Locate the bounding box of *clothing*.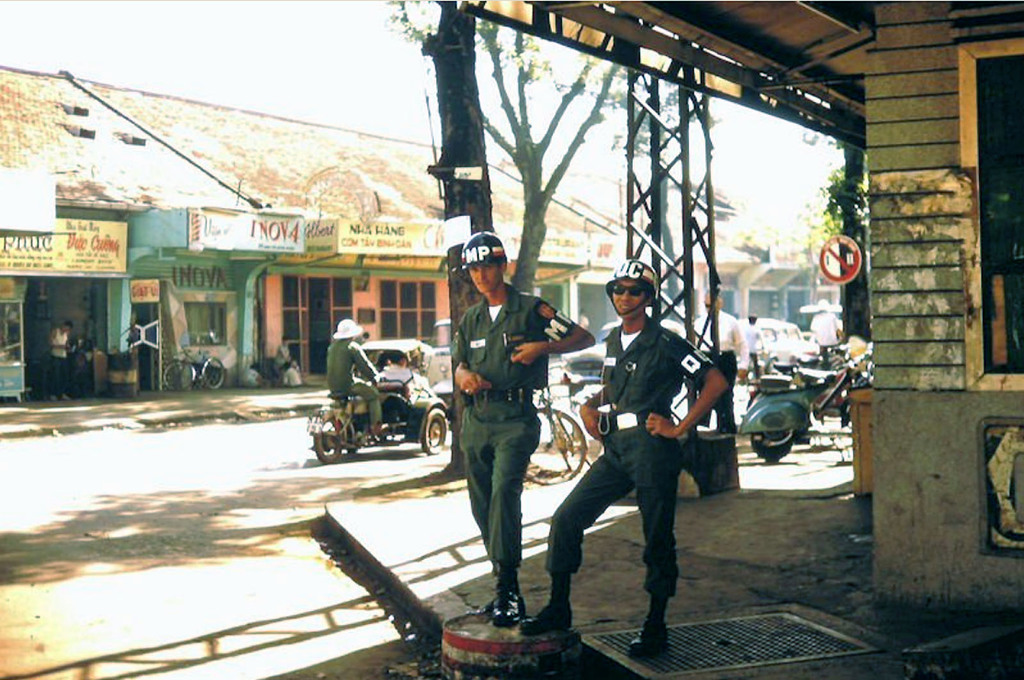
Bounding box: locate(561, 277, 728, 617).
